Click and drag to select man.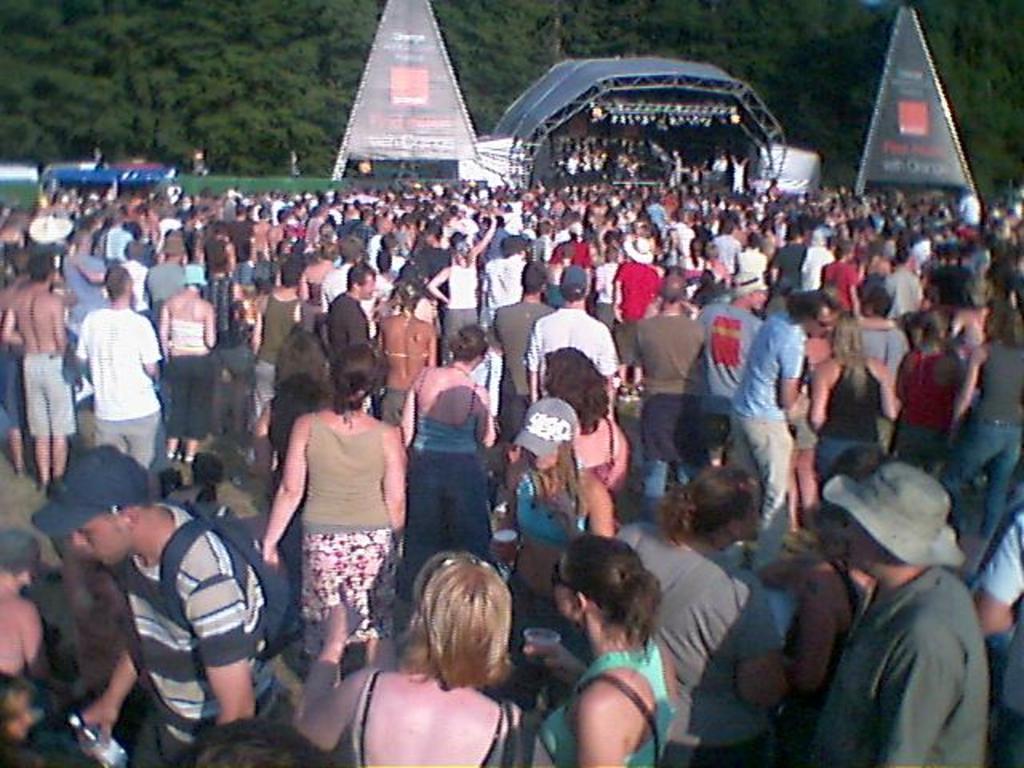
Selection: [34, 438, 286, 766].
